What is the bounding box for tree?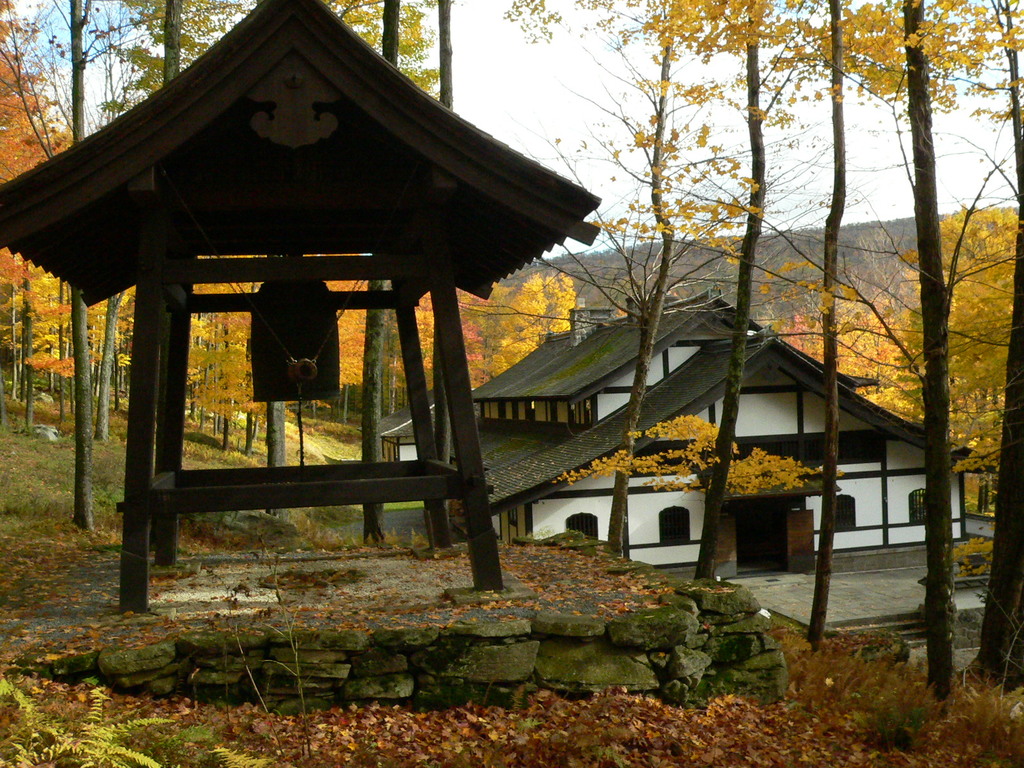
crop(750, 0, 927, 646).
